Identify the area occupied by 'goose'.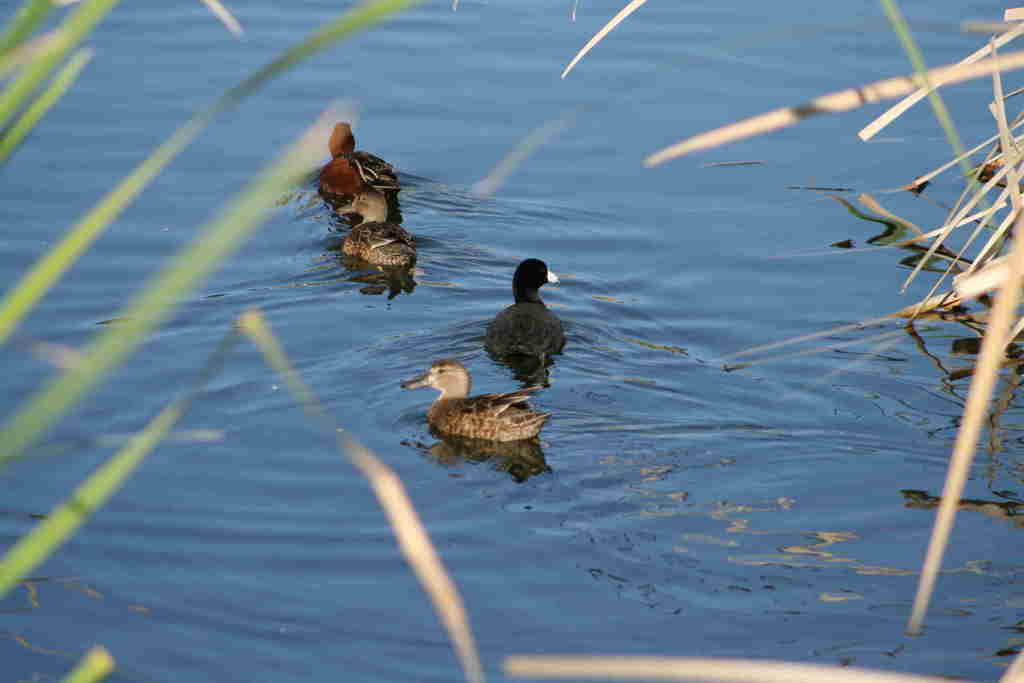
Area: pyautogui.locateOnScreen(337, 186, 414, 268).
